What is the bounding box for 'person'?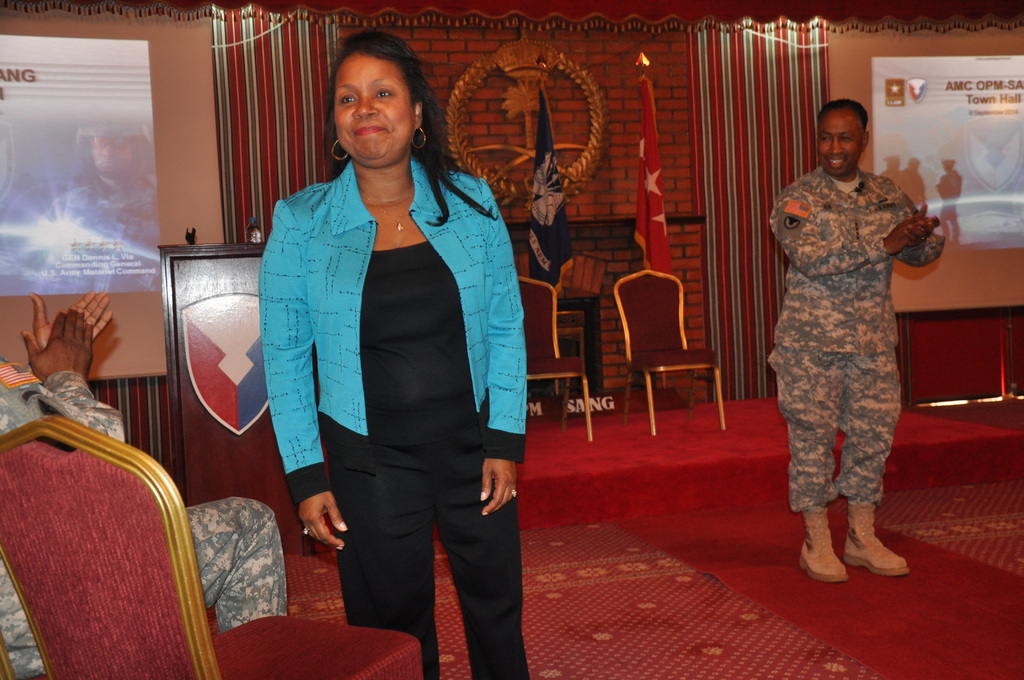
[left=762, top=101, right=943, bottom=581].
